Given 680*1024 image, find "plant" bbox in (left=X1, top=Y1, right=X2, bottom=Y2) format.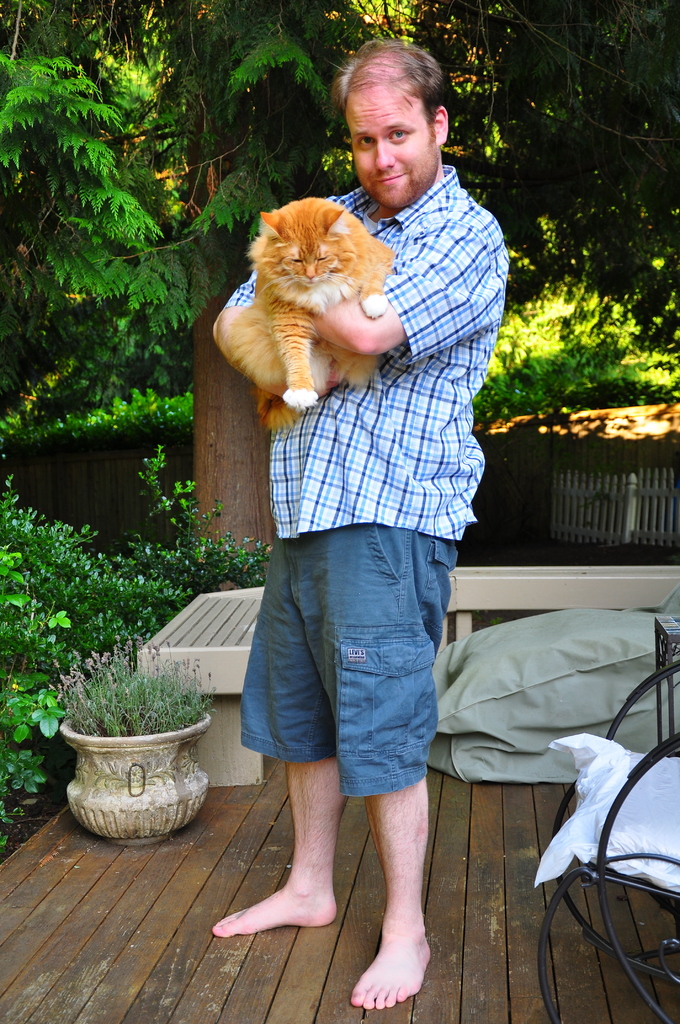
(left=65, top=648, right=217, bottom=737).
